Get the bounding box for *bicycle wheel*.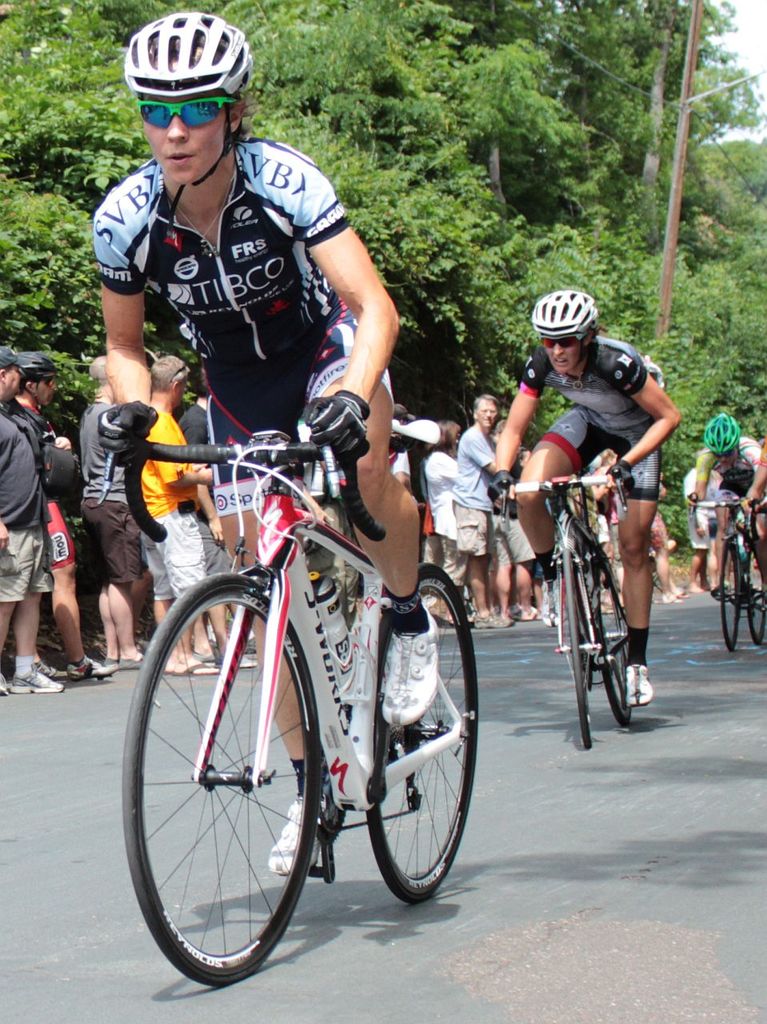
locate(719, 545, 741, 647).
